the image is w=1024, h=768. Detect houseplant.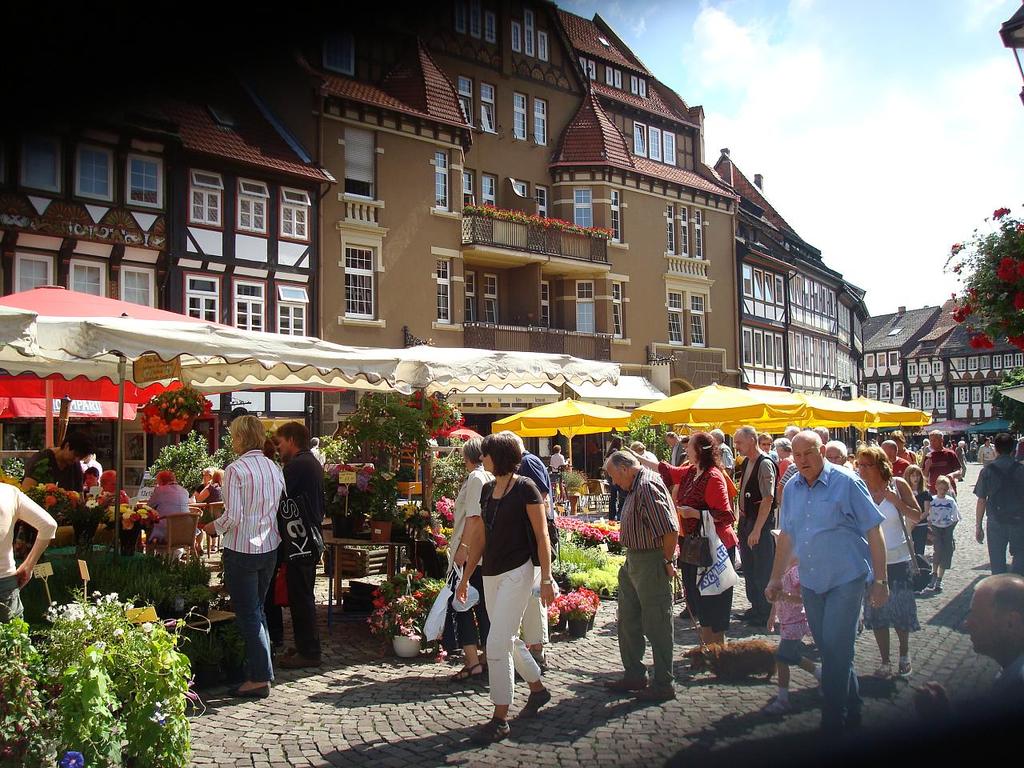
Detection: rect(22, 577, 204, 765).
